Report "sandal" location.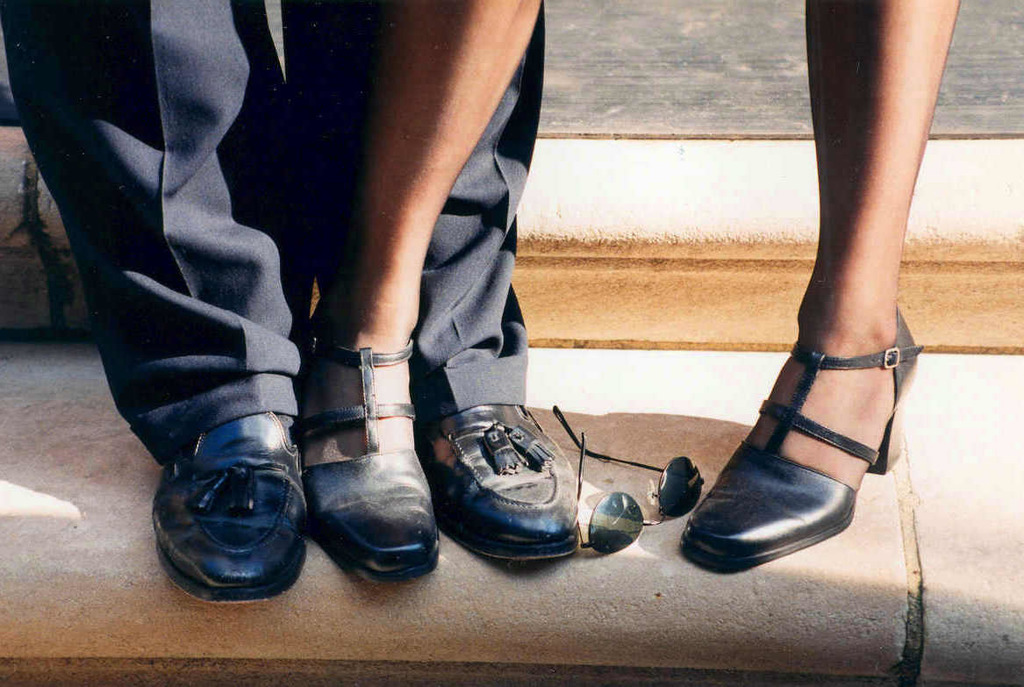
Report: (295,306,445,589).
